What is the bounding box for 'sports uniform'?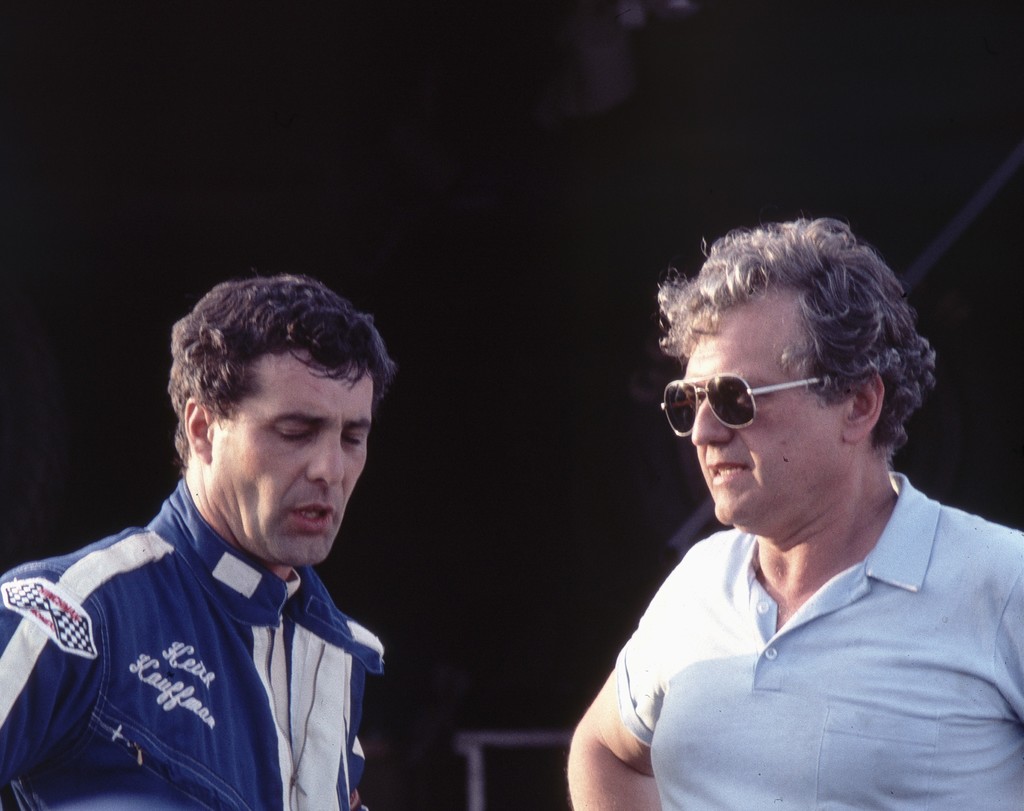
select_region(0, 474, 392, 810).
